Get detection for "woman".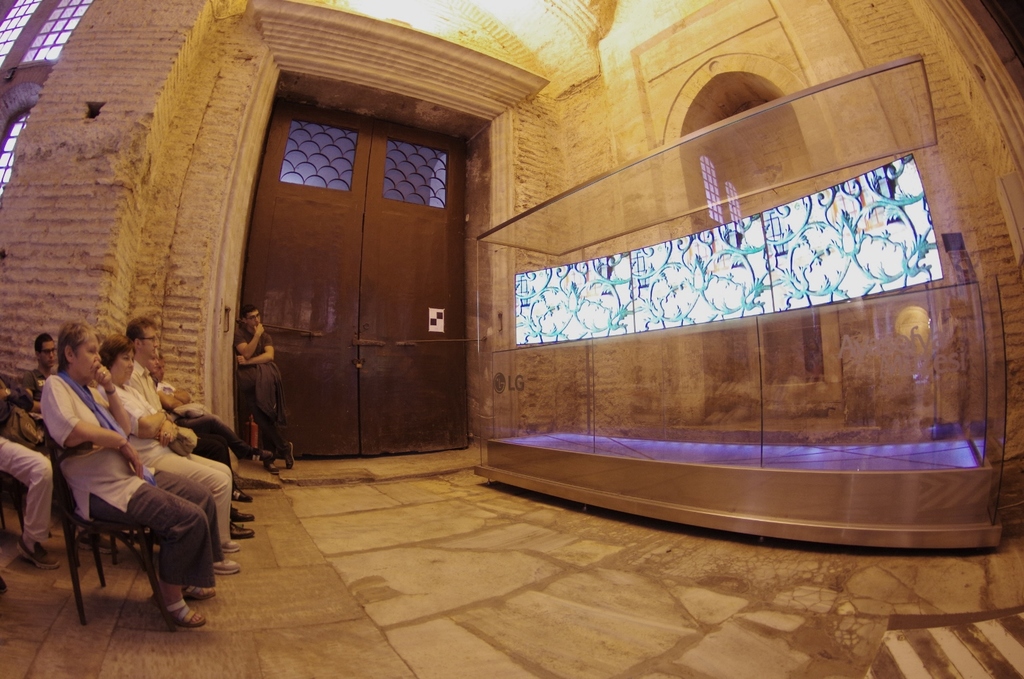
Detection: l=40, t=318, r=218, b=624.
